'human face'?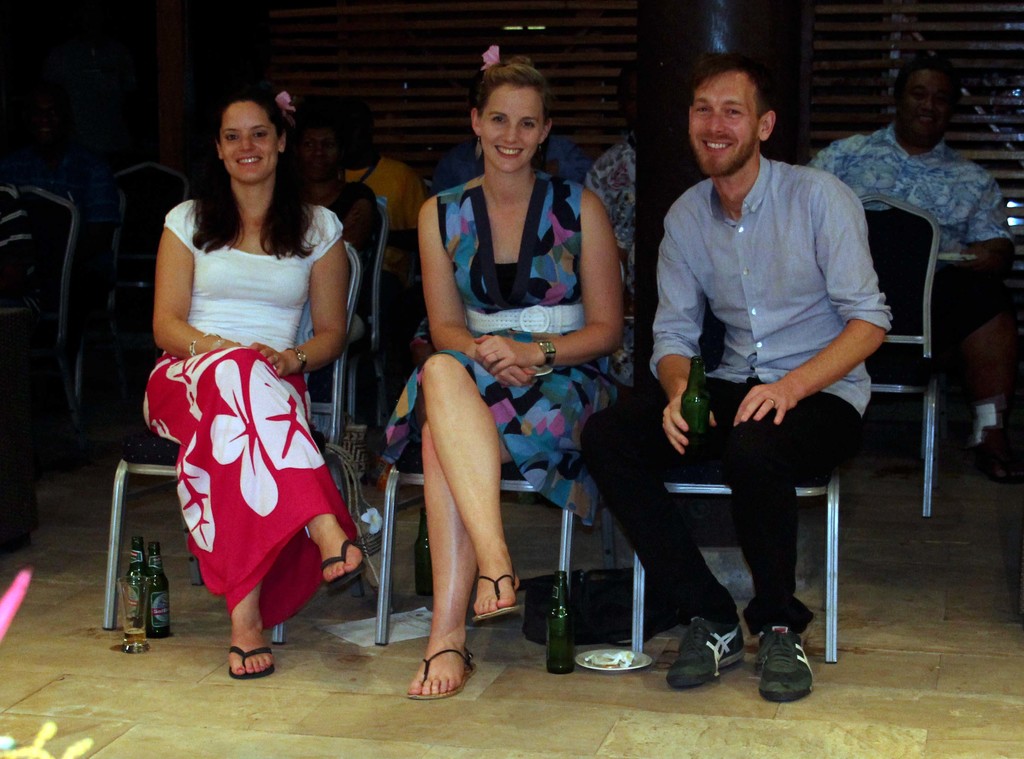
[296, 125, 339, 185]
